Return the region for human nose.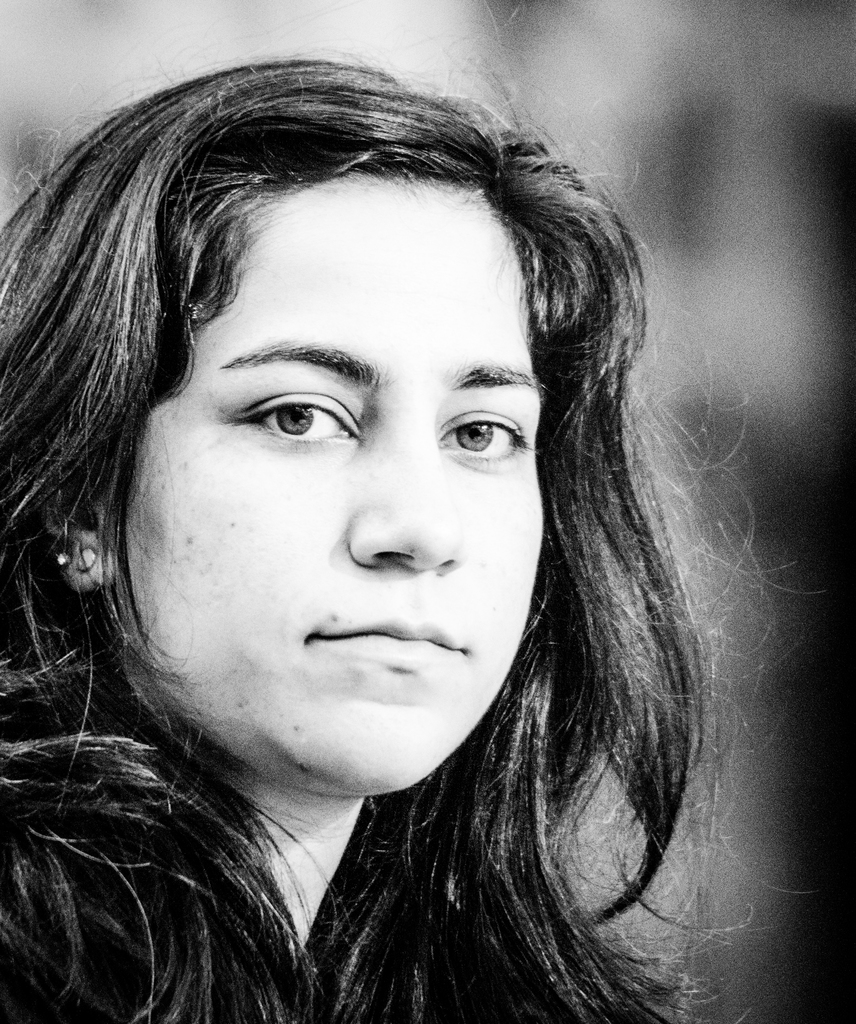
rect(330, 412, 458, 578).
